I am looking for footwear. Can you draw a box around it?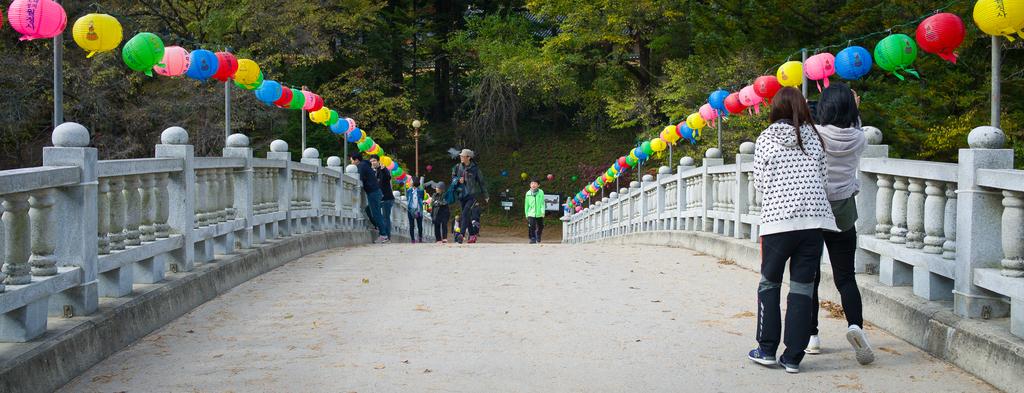
Sure, the bounding box is l=746, t=342, r=778, b=365.
